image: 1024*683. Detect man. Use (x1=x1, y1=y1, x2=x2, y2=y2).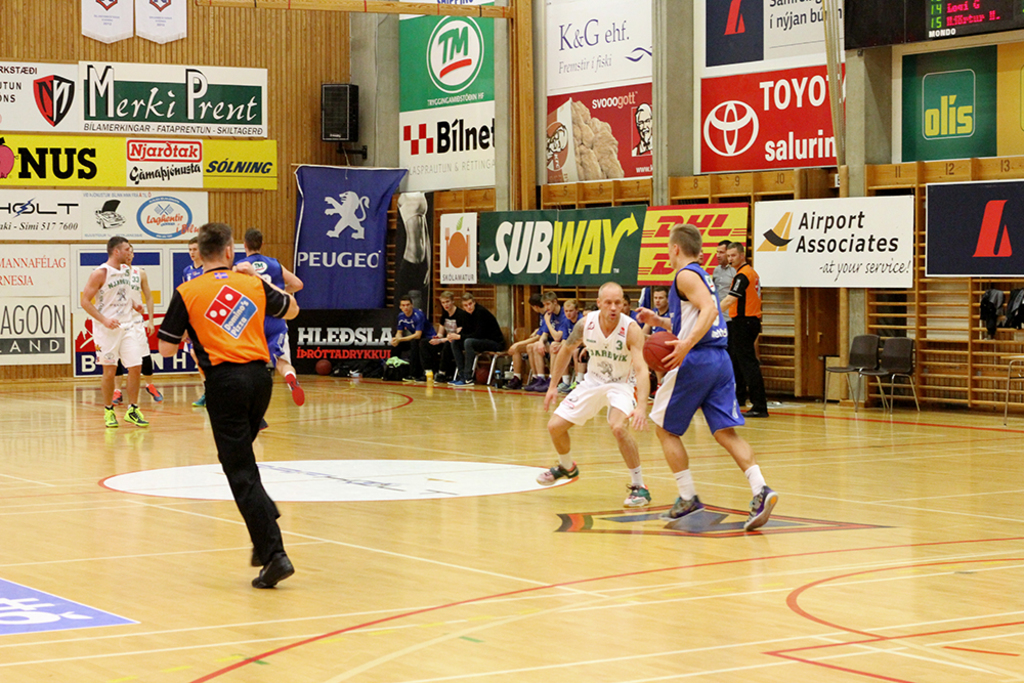
(x1=637, y1=287, x2=679, y2=397).
